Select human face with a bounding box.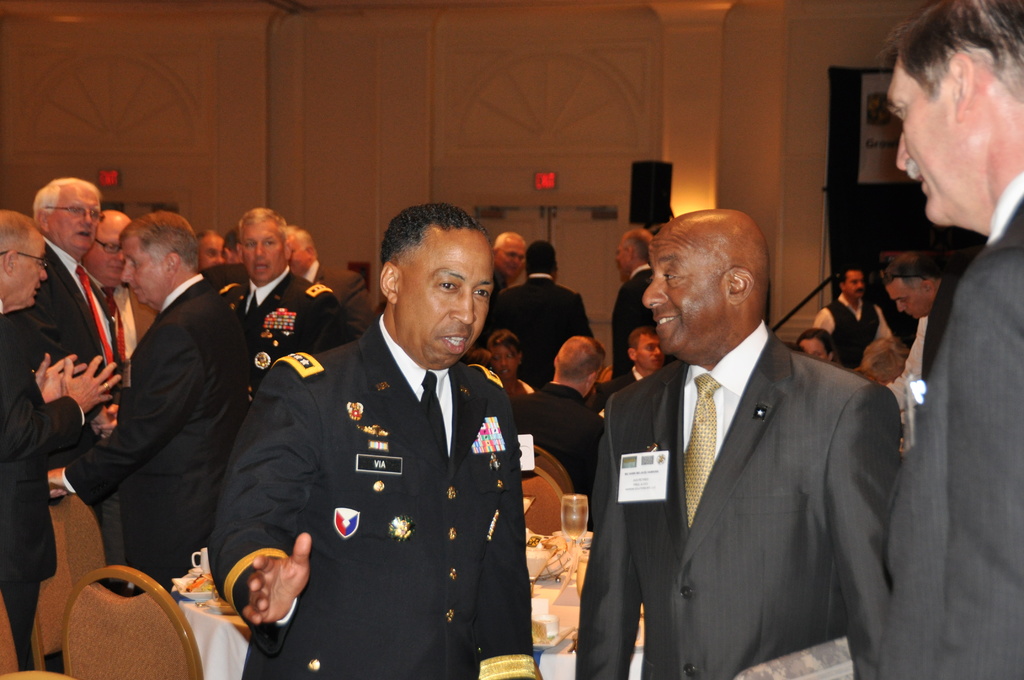
locate(122, 232, 165, 303).
